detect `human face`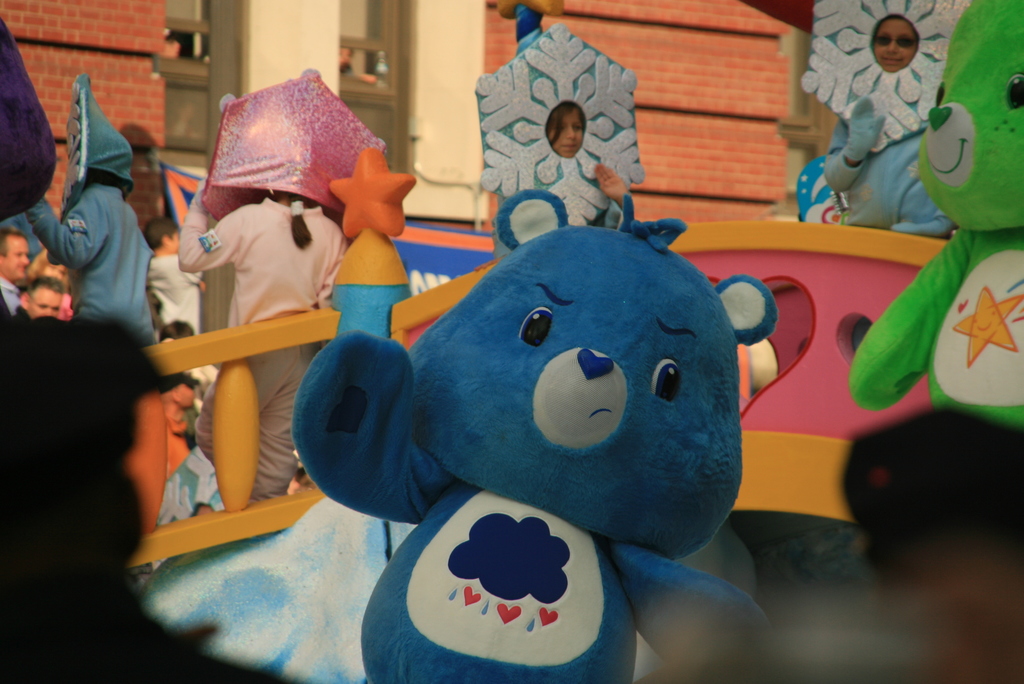
{"left": 874, "top": 15, "right": 916, "bottom": 74}
